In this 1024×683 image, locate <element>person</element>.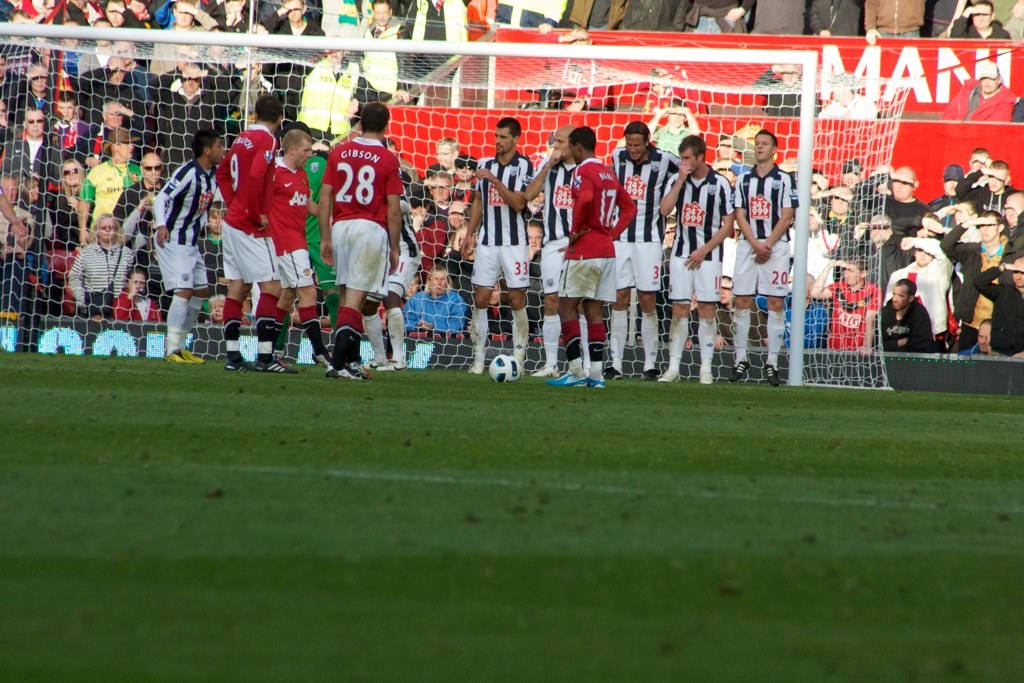
Bounding box: rect(818, 75, 880, 124).
